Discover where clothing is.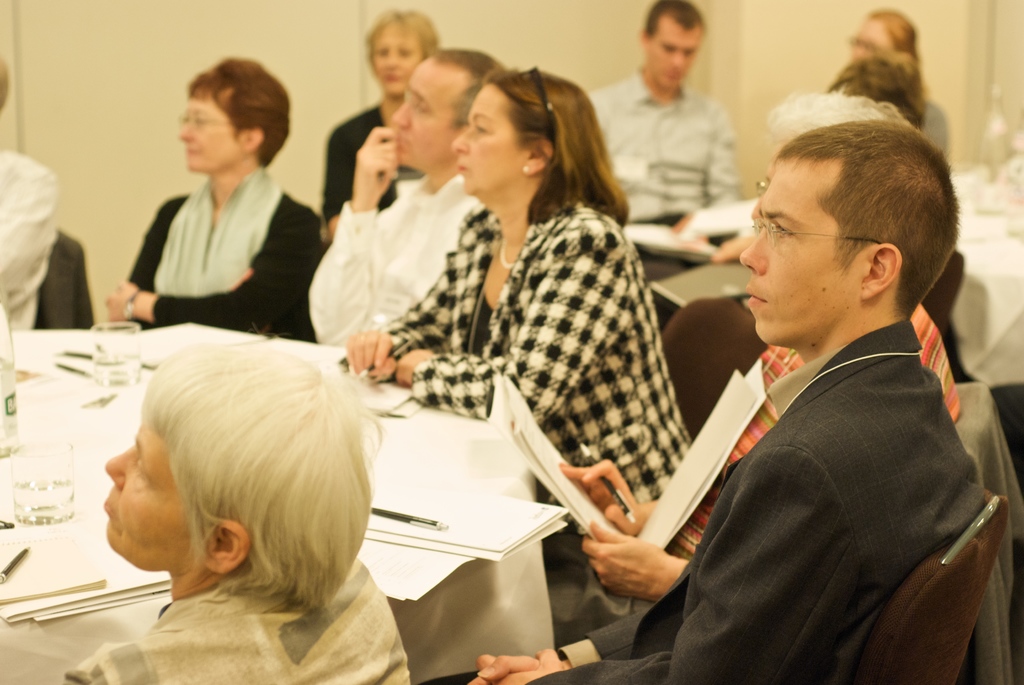
Discovered at select_region(927, 101, 955, 158).
